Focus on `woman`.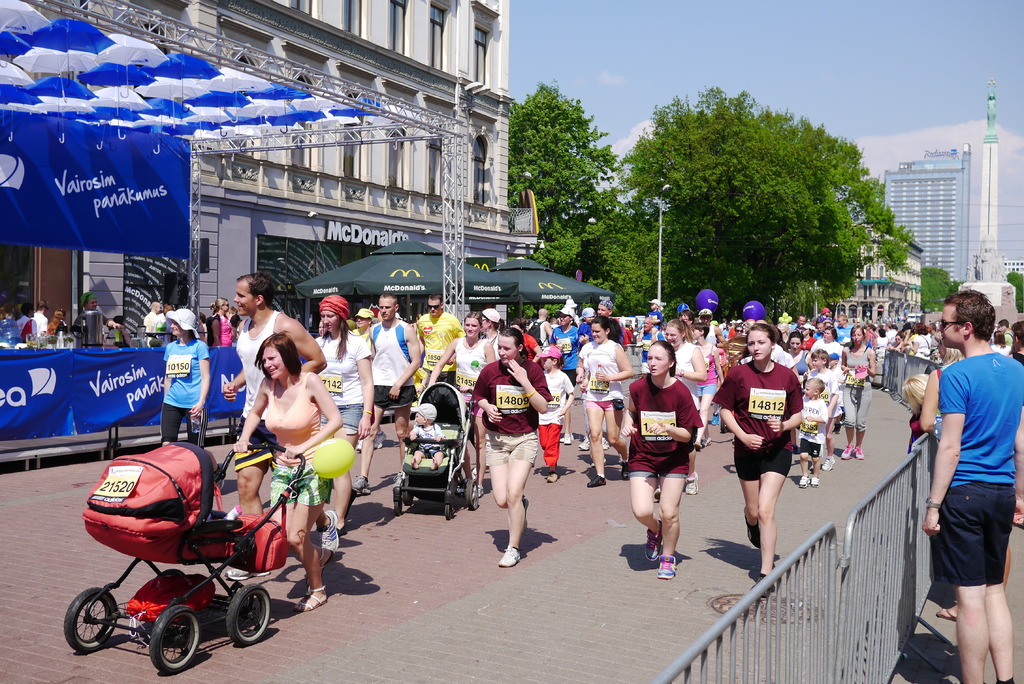
Focused at box=[470, 328, 555, 570].
